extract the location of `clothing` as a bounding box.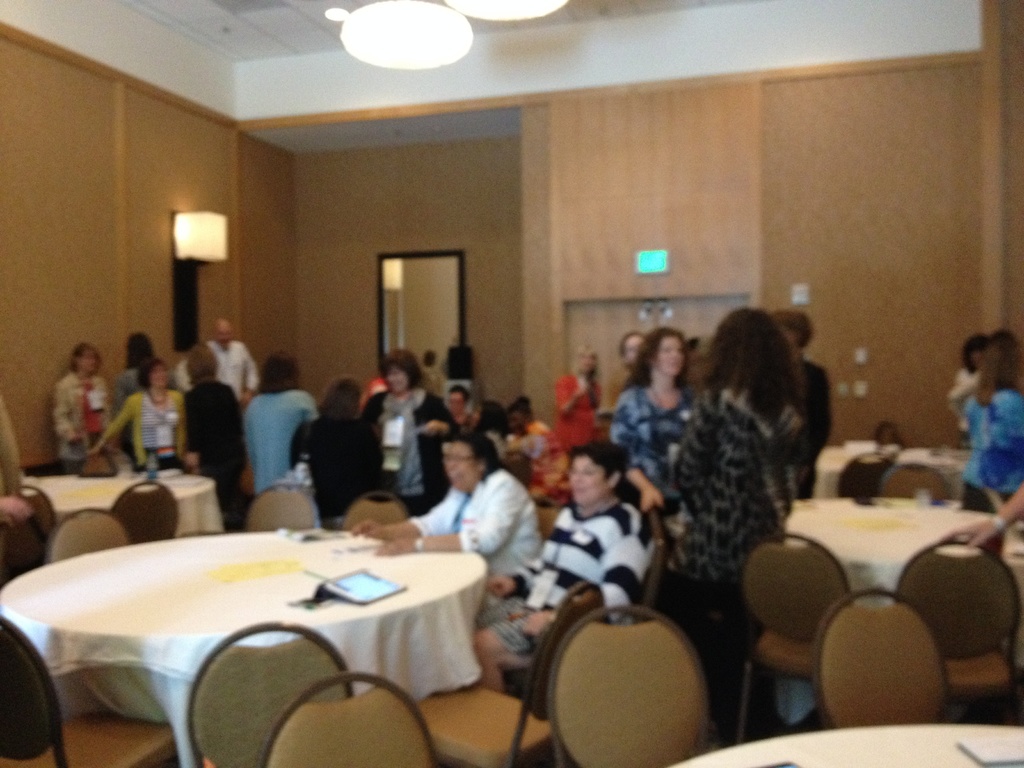
(964, 394, 1023, 516).
